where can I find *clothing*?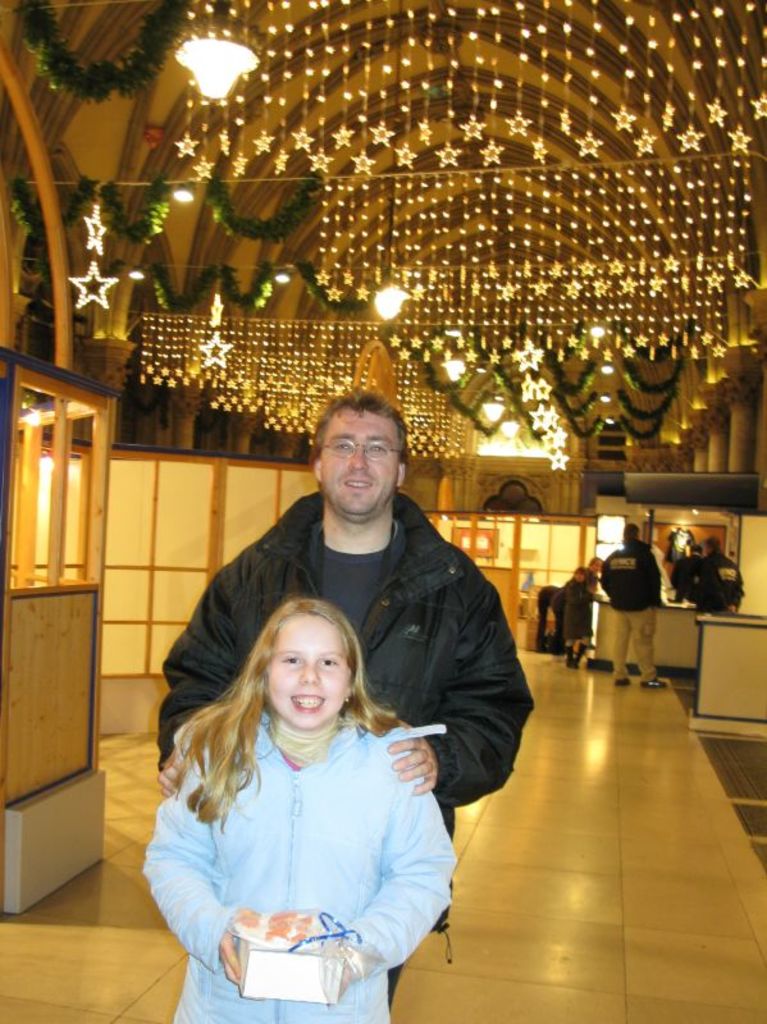
You can find it at locate(522, 584, 553, 646).
